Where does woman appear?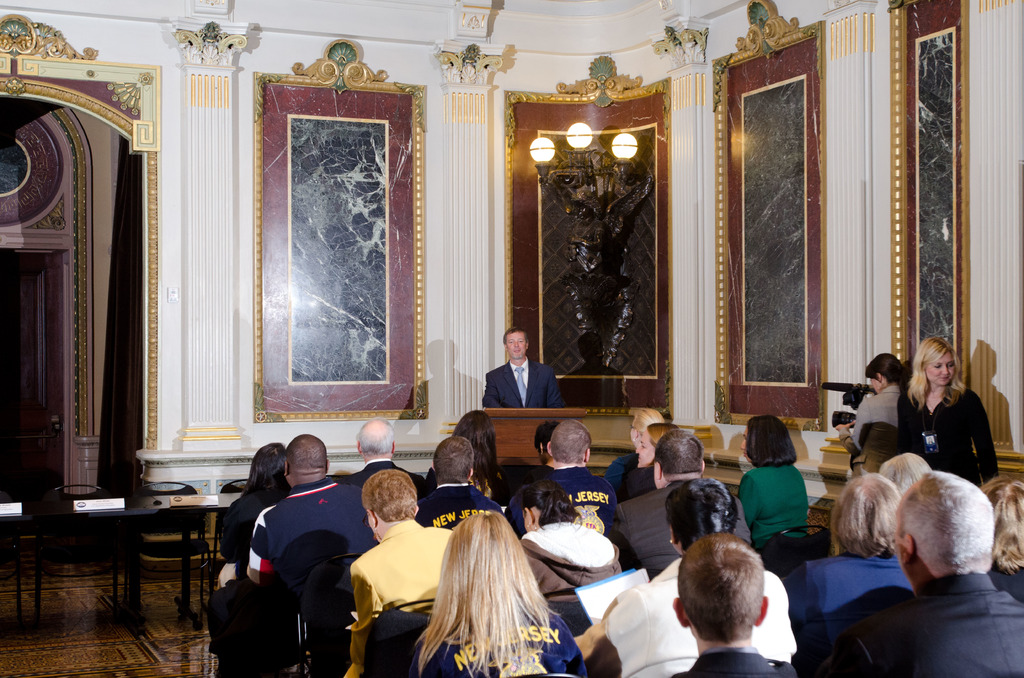
Appears at 383 507 595 677.
